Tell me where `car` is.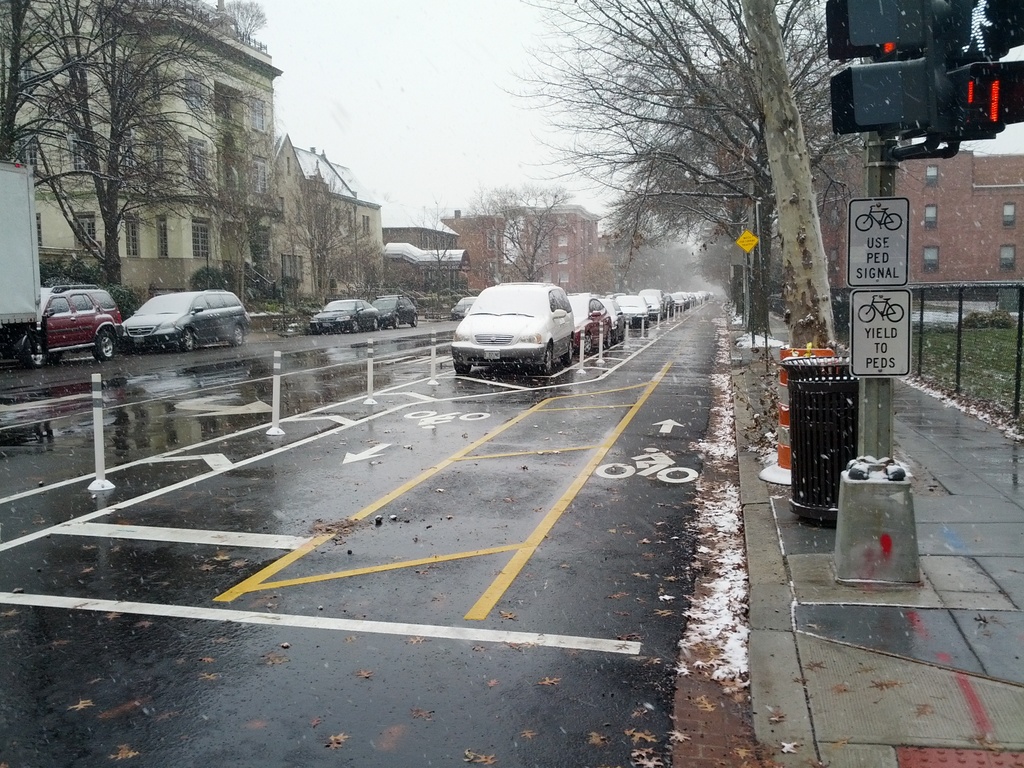
`car` is at 124,285,250,353.
